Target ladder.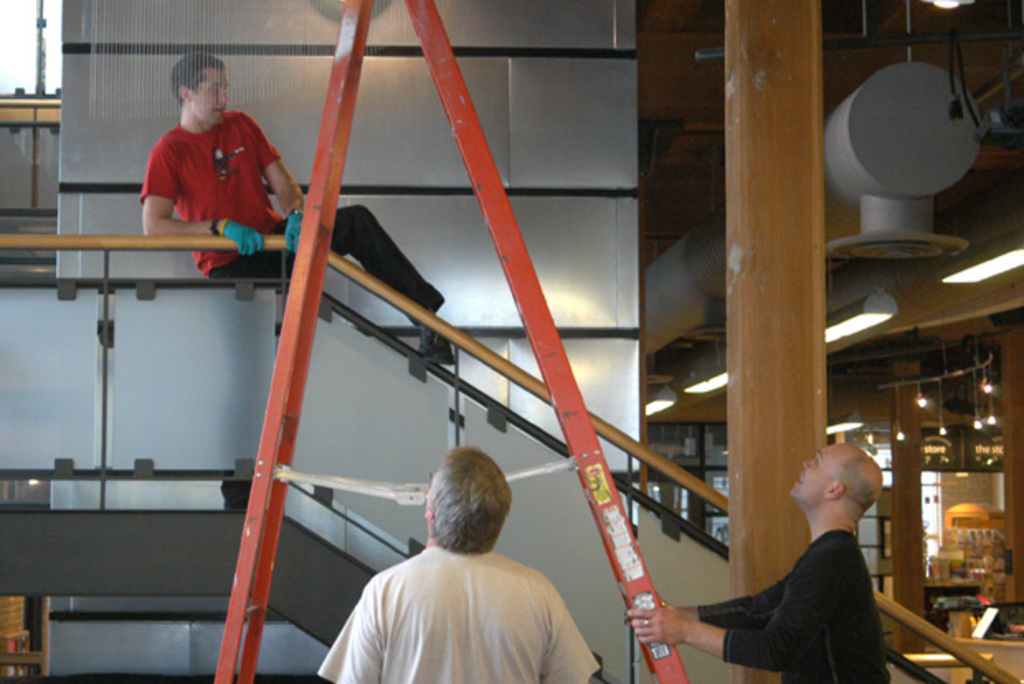
Target region: bbox=(216, 0, 694, 682).
